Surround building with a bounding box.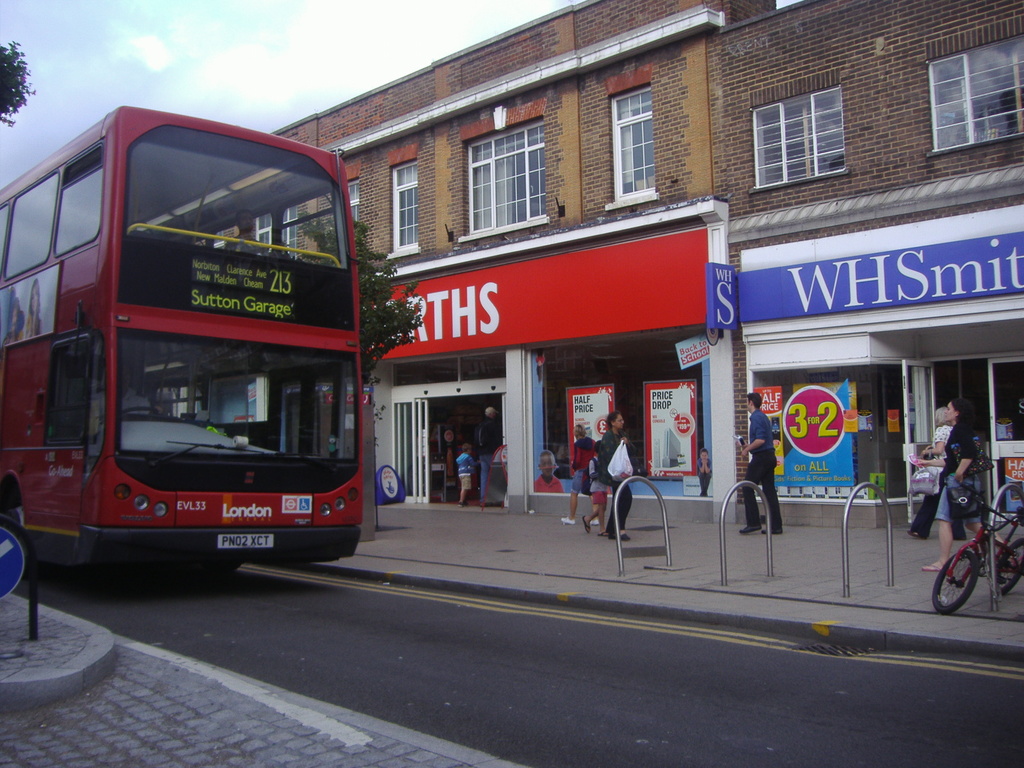
[195,0,768,517].
